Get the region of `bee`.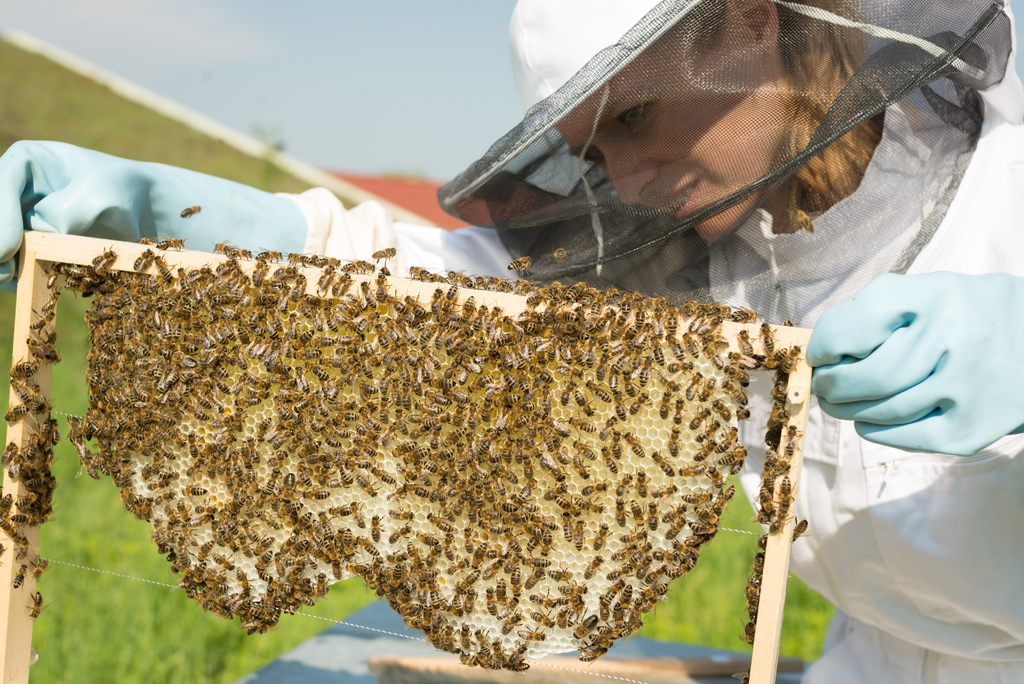
<box>791,195,816,236</box>.
